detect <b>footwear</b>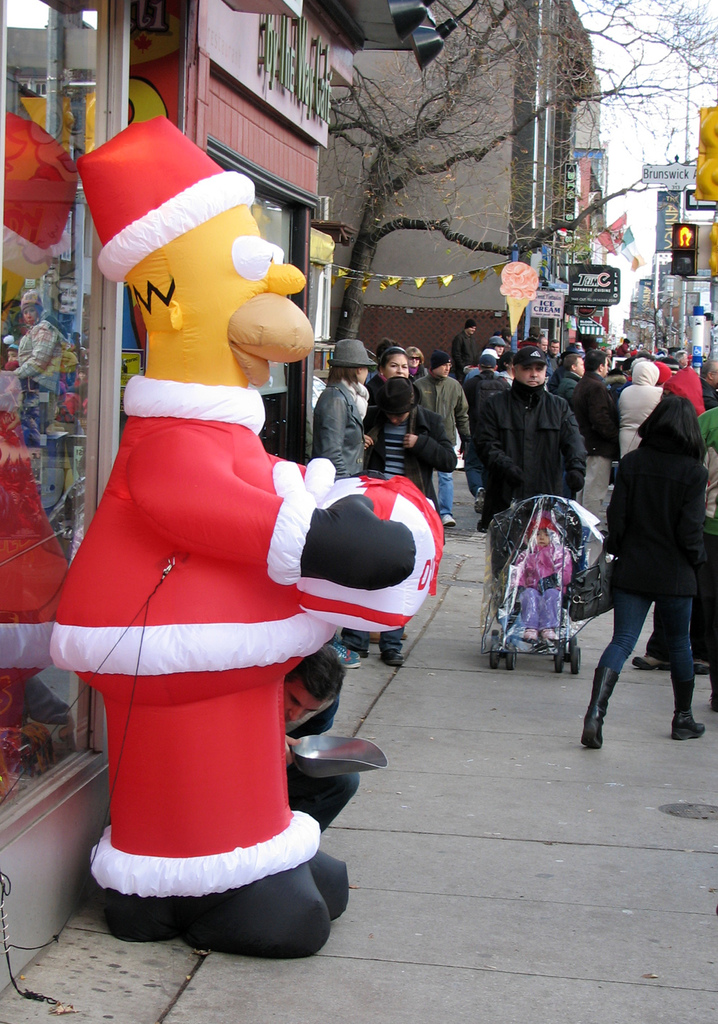
{"left": 477, "top": 490, "right": 487, "bottom": 516}
